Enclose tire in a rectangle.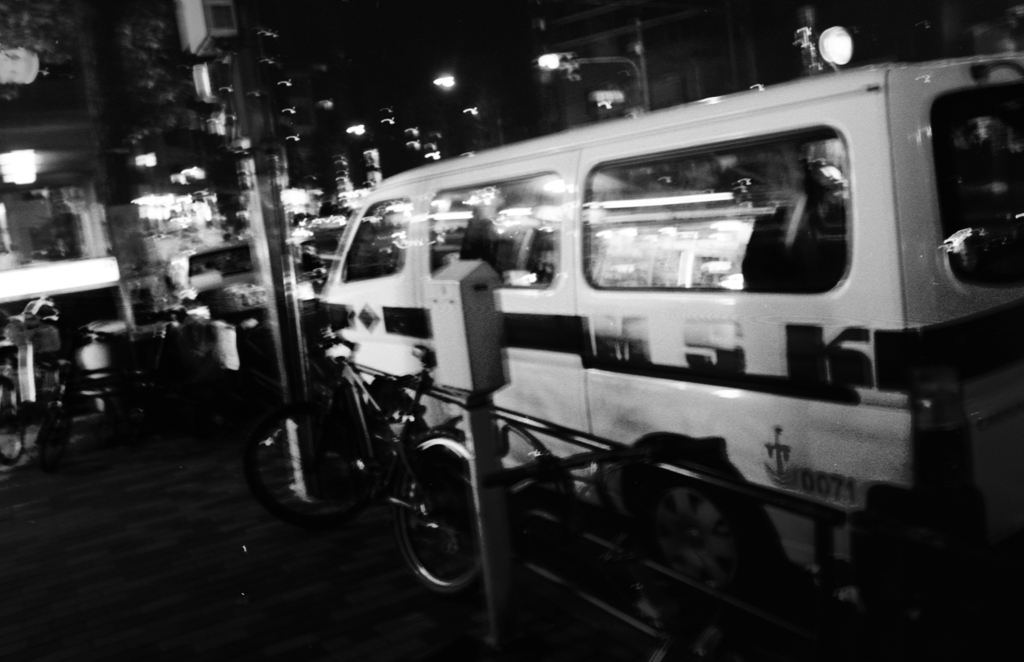
638, 463, 760, 616.
